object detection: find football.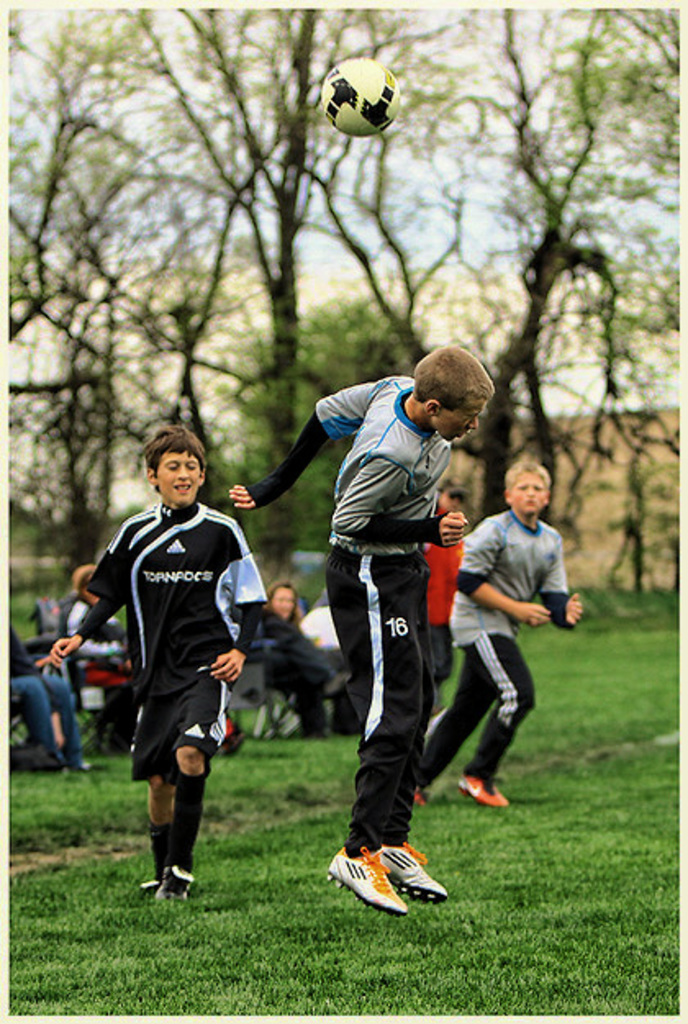
bbox(318, 54, 405, 134).
